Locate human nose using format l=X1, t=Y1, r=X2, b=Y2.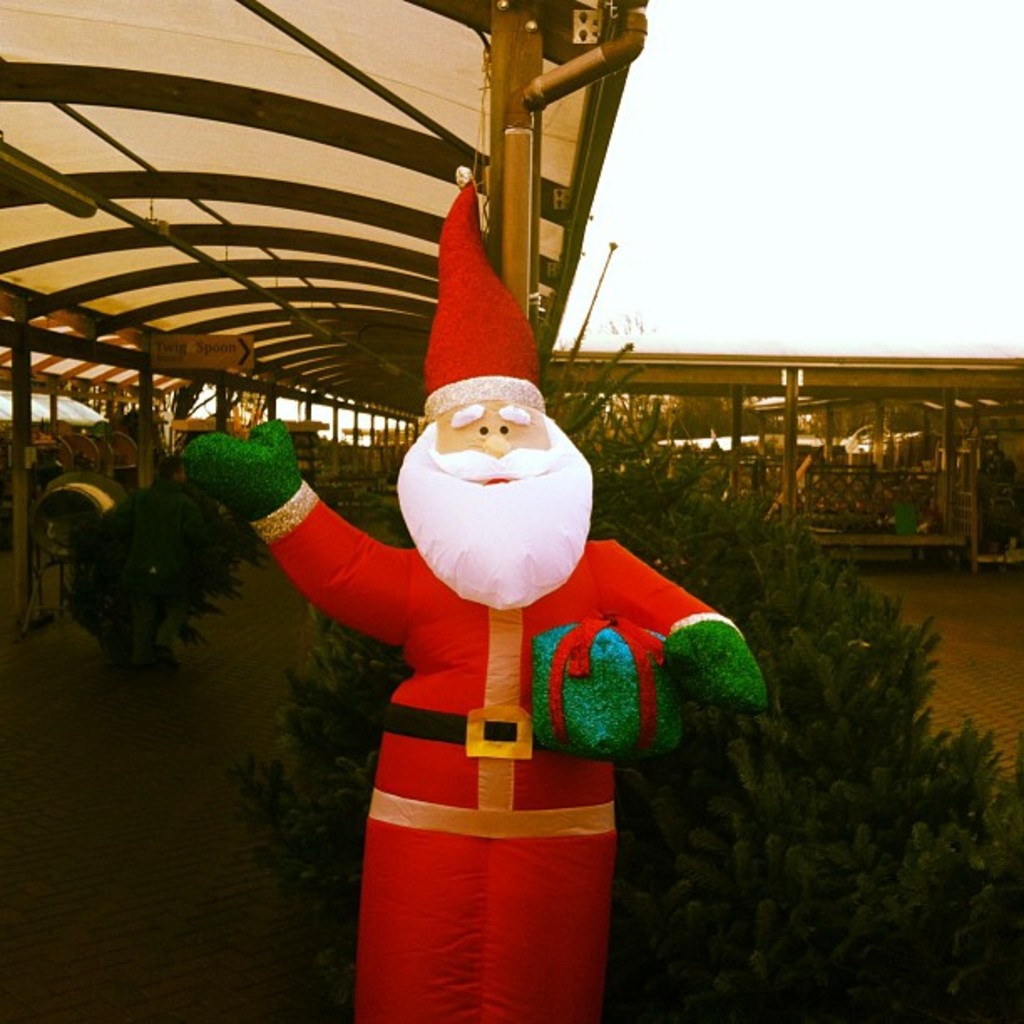
l=484, t=435, r=504, b=453.
